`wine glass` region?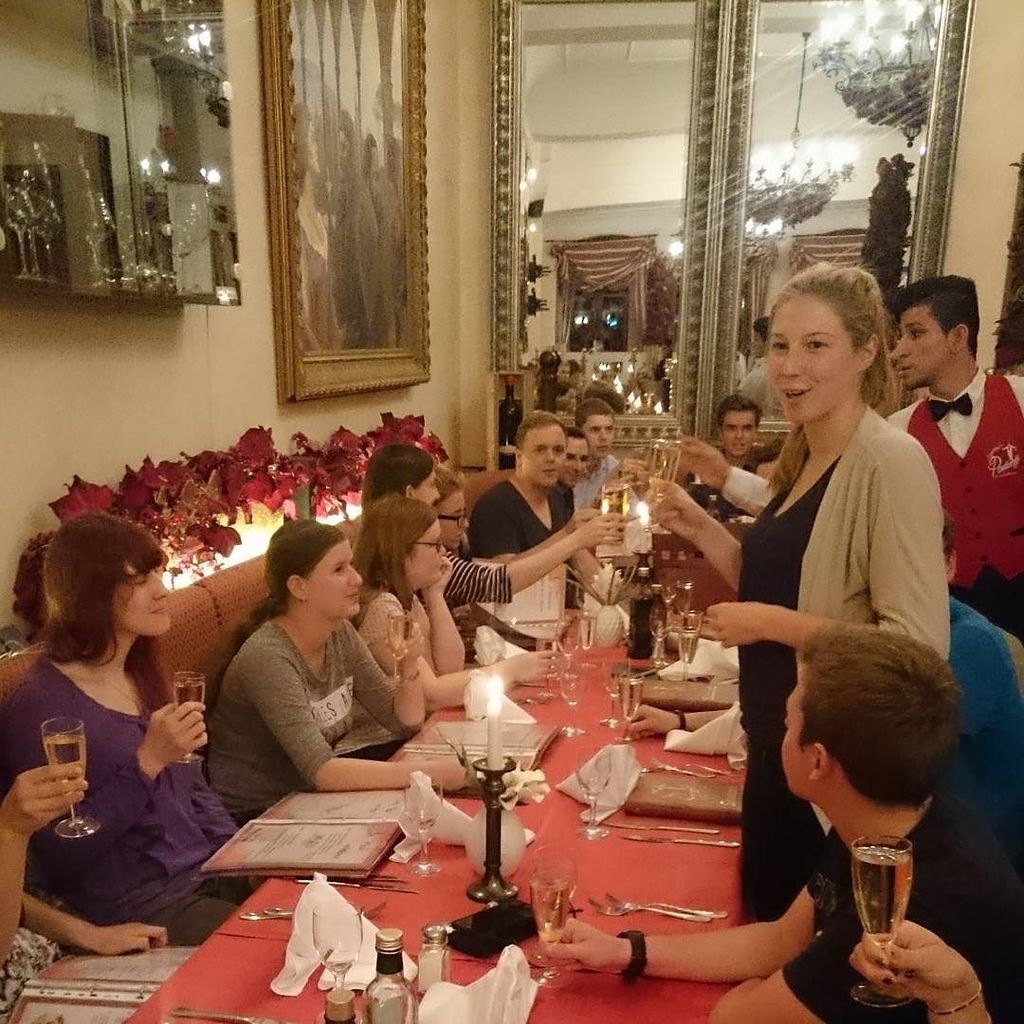
bbox(558, 659, 593, 733)
